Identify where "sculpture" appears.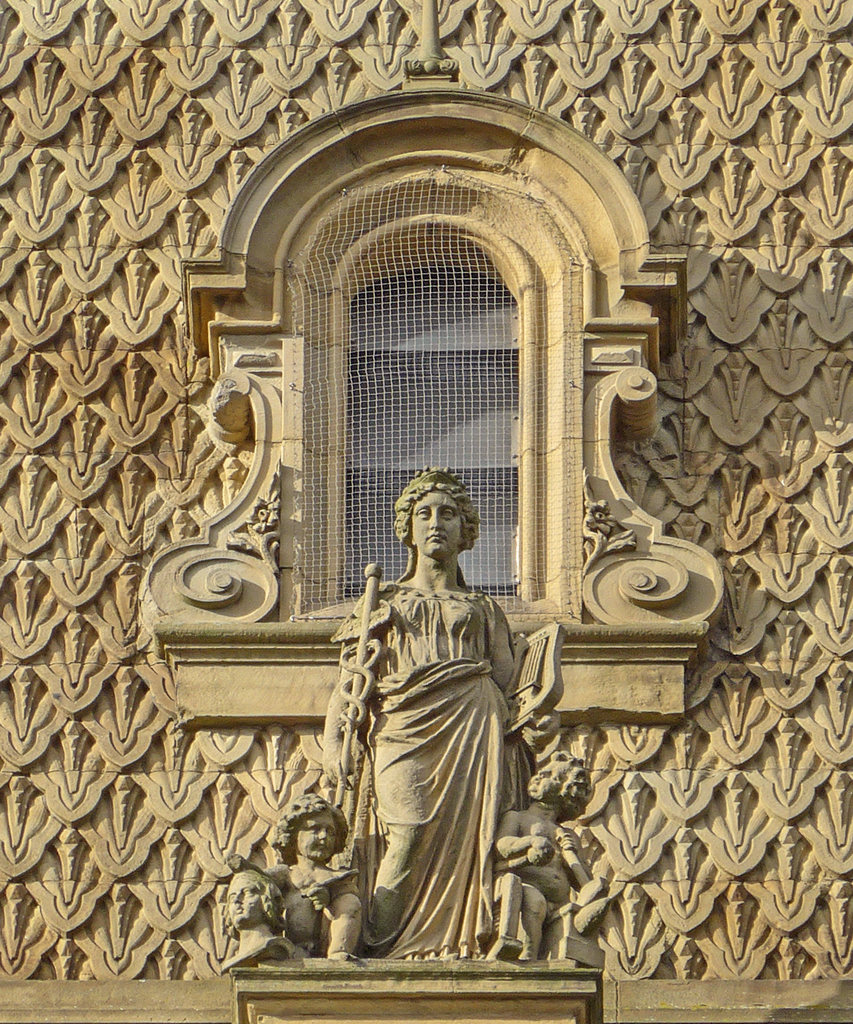
Appears at <box>326,470,551,982</box>.
